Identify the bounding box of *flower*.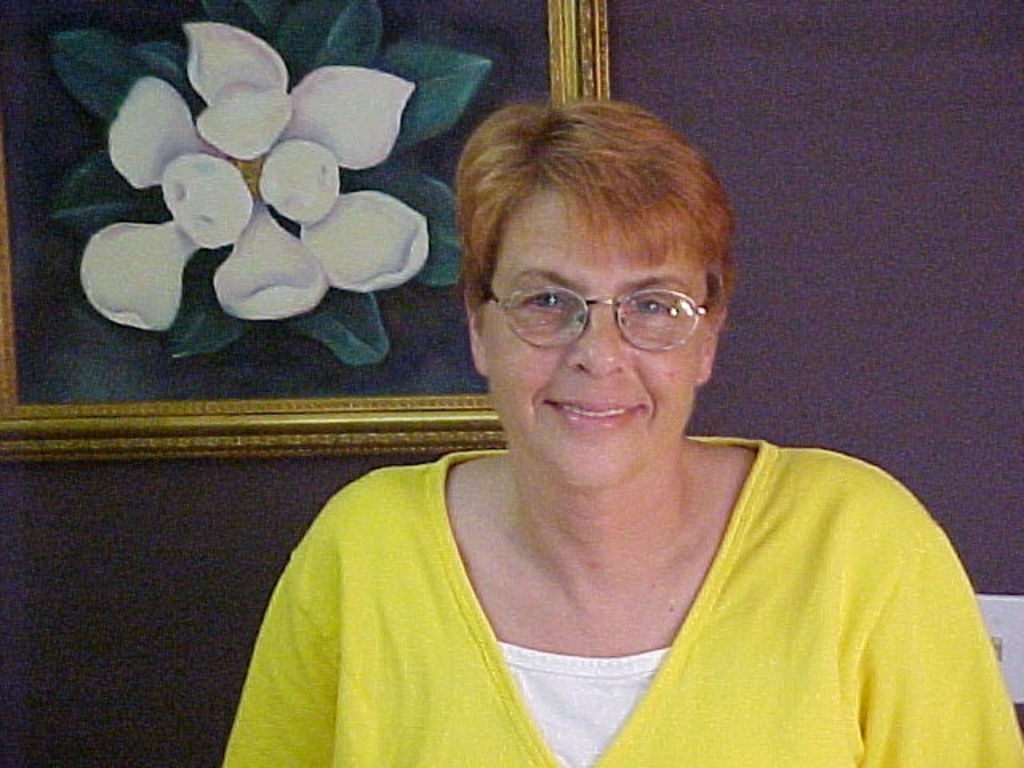
bbox=(82, 34, 389, 341).
